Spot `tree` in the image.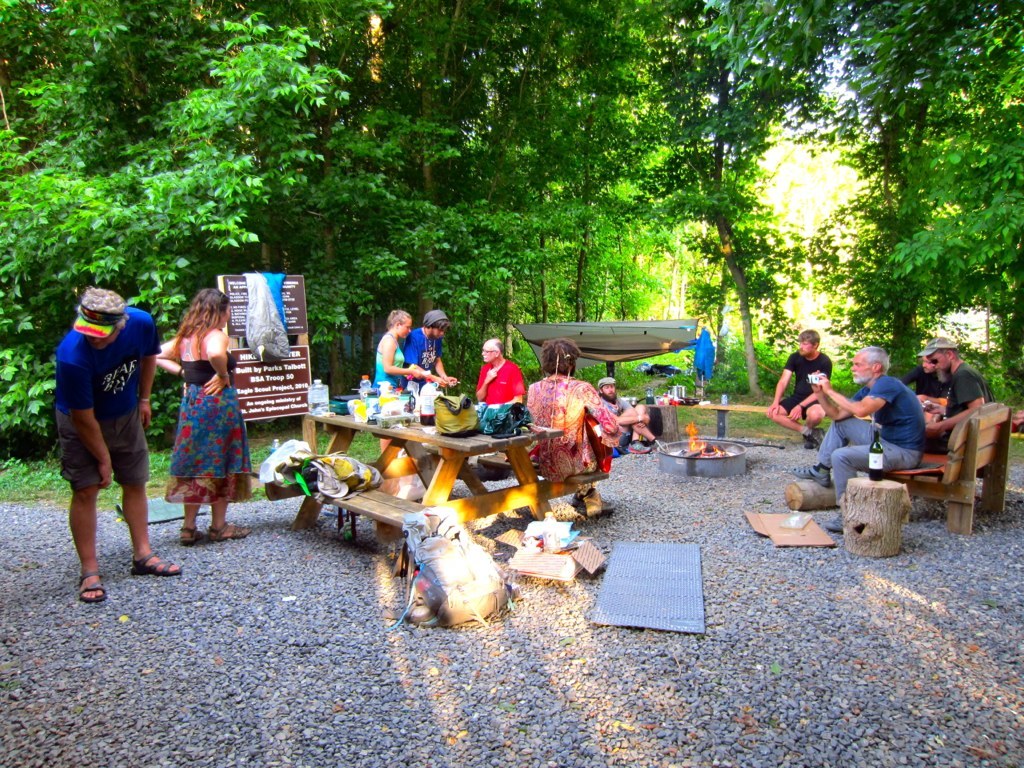
`tree` found at [left=0, top=0, right=139, bottom=213].
